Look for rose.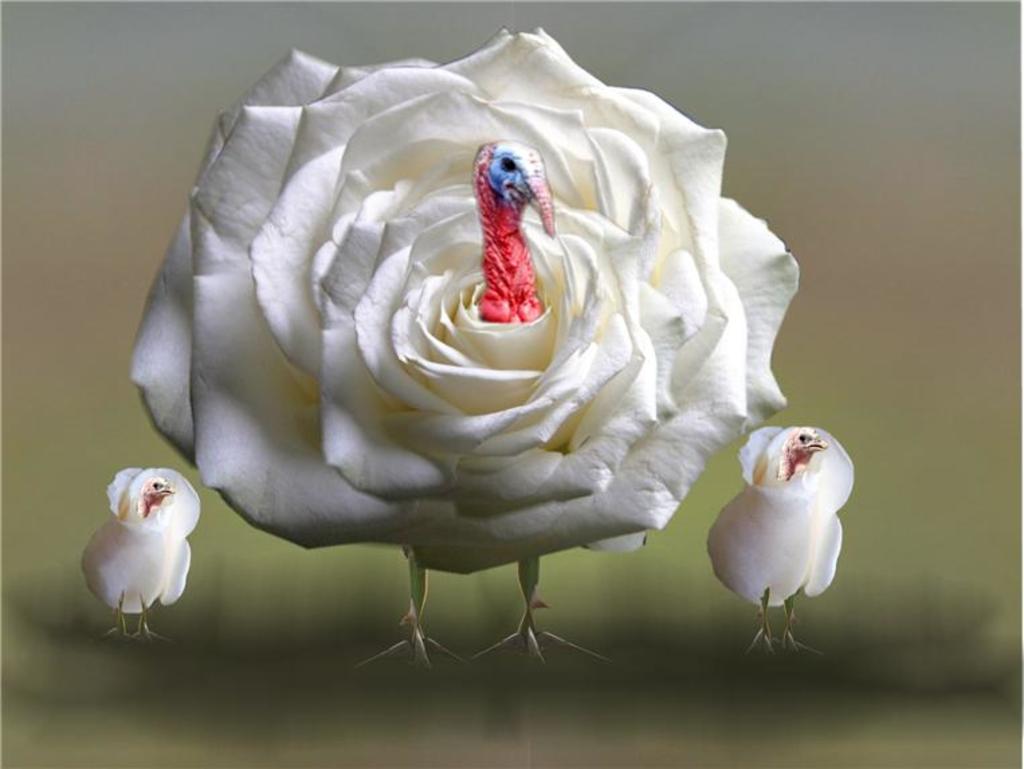
Found: crop(82, 466, 201, 617).
